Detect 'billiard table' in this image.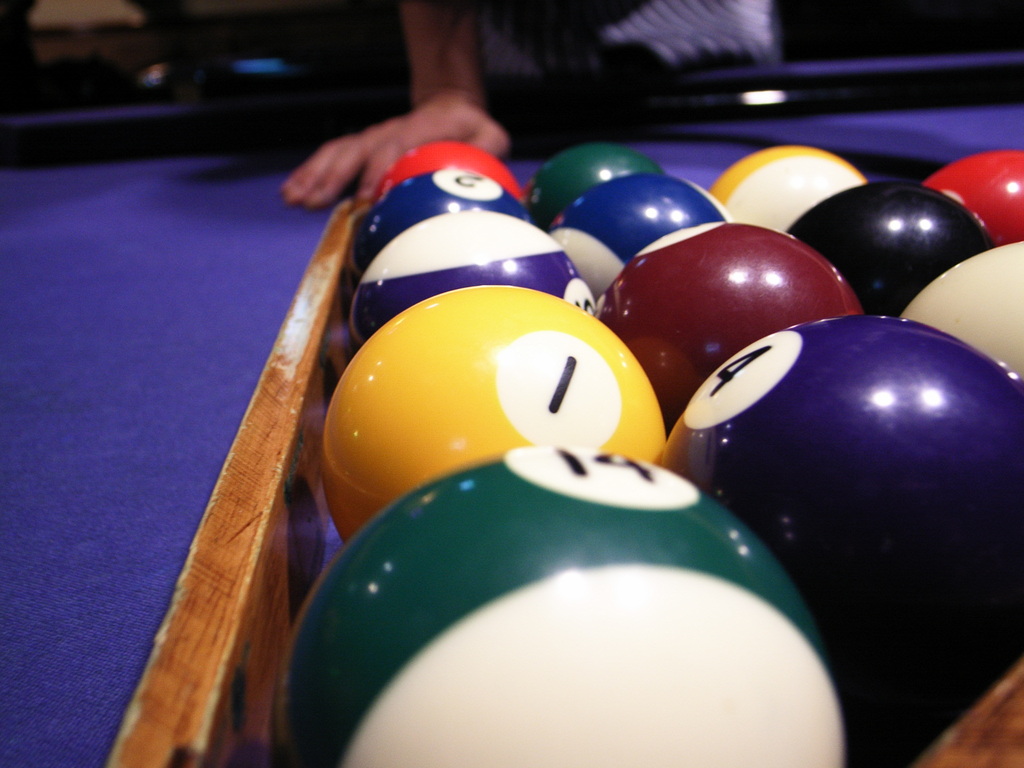
Detection: [0,50,1023,767].
